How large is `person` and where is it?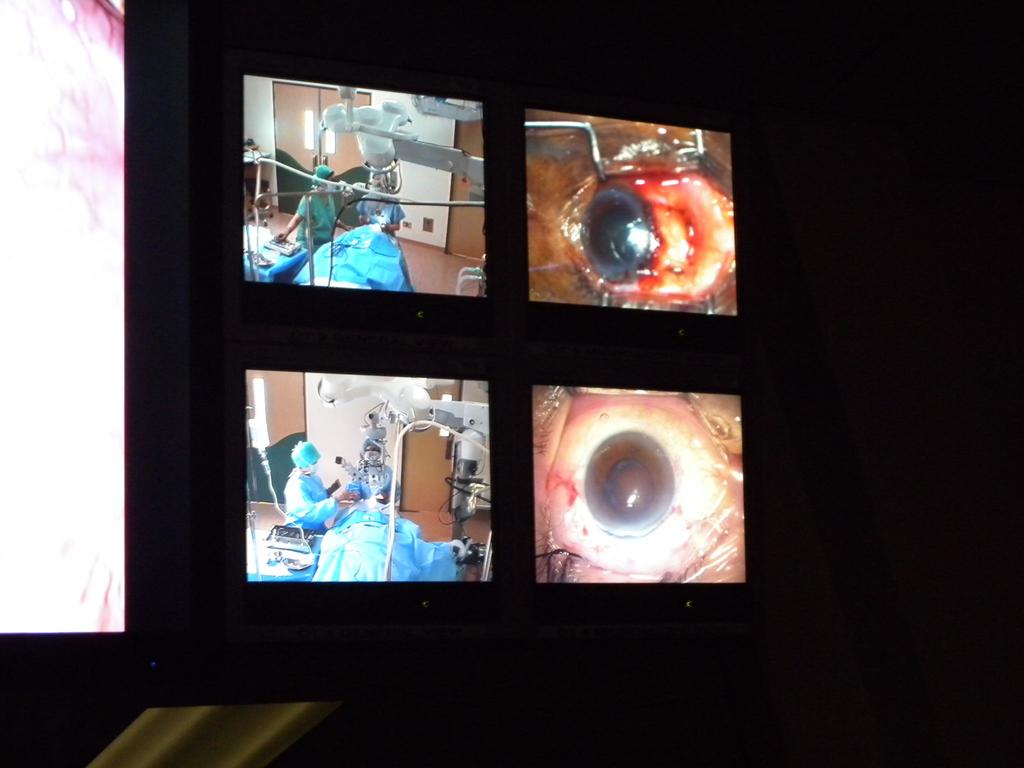
Bounding box: bbox=(344, 436, 402, 505).
